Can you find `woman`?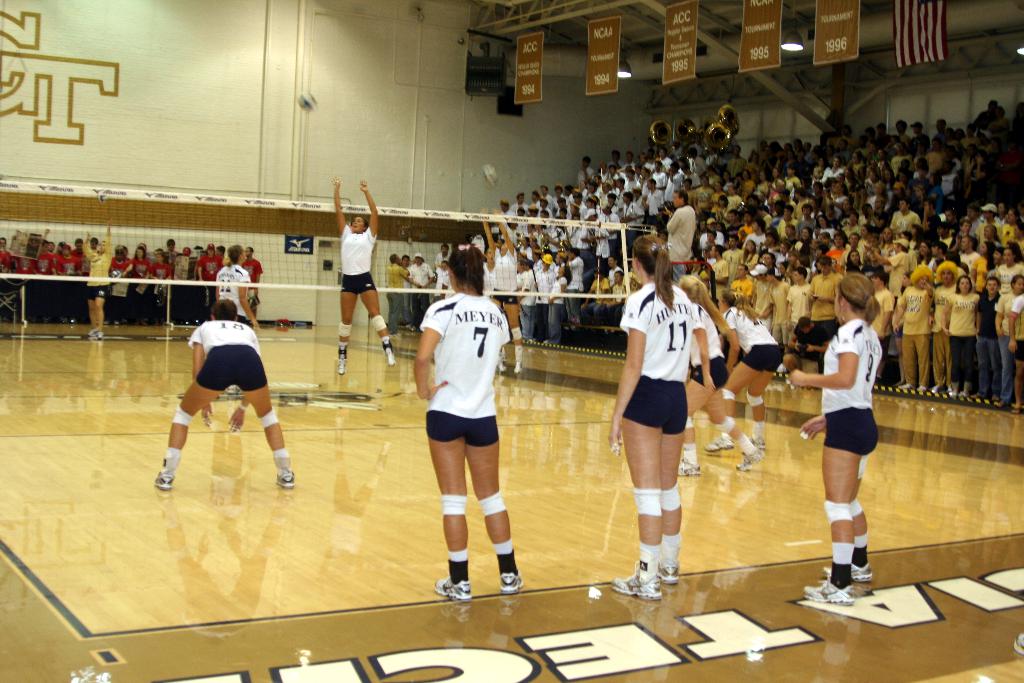
Yes, bounding box: bbox=[522, 258, 538, 343].
